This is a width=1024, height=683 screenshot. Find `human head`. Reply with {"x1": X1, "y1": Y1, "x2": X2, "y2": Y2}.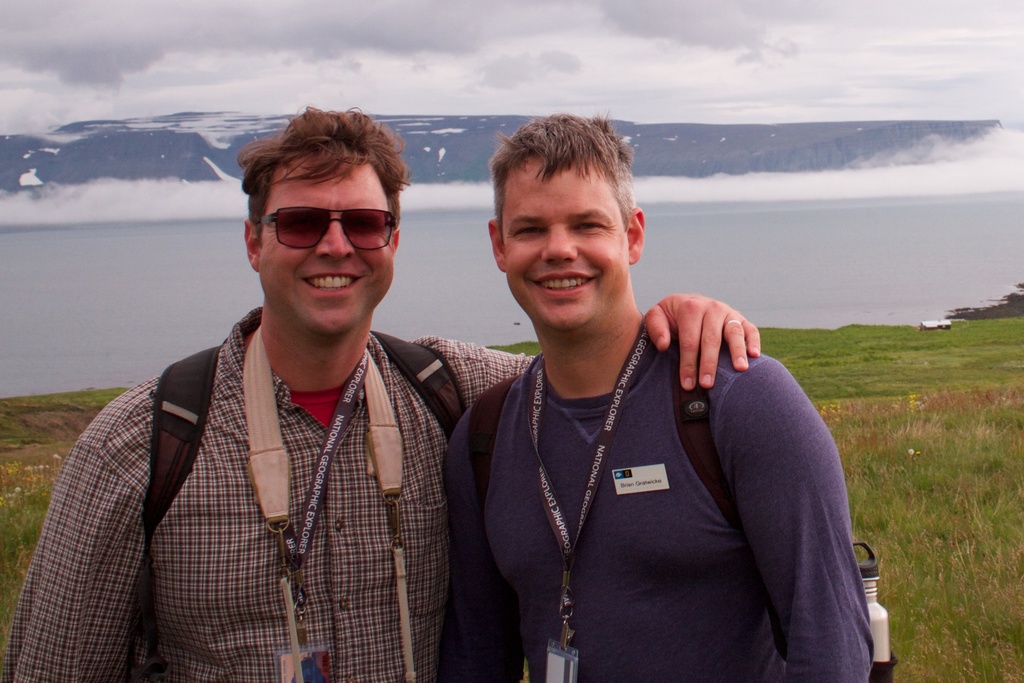
{"x1": 243, "y1": 126, "x2": 403, "y2": 336}.
